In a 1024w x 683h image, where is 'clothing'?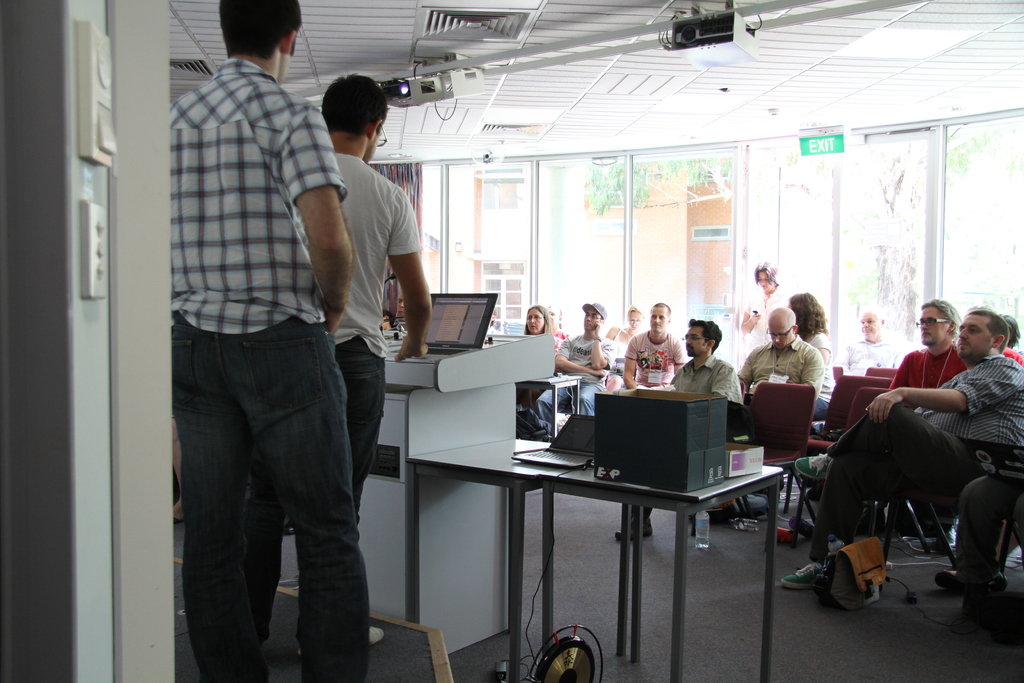
[x1=807, y1=329, x2=841, y2=403].
